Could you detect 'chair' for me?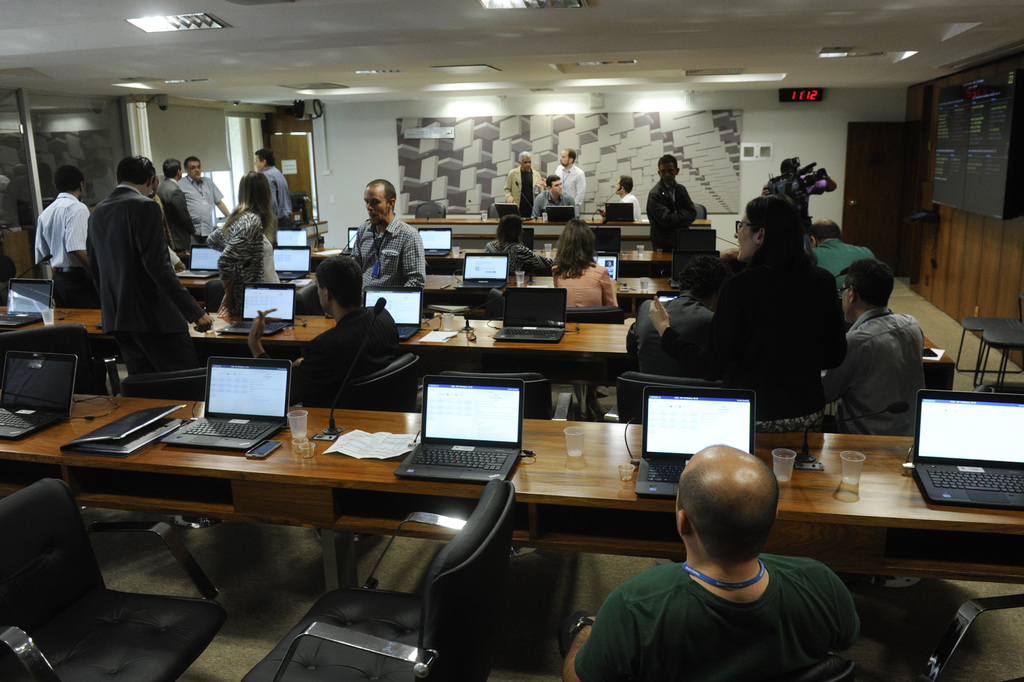
Detection result: 0,318,95,510.
